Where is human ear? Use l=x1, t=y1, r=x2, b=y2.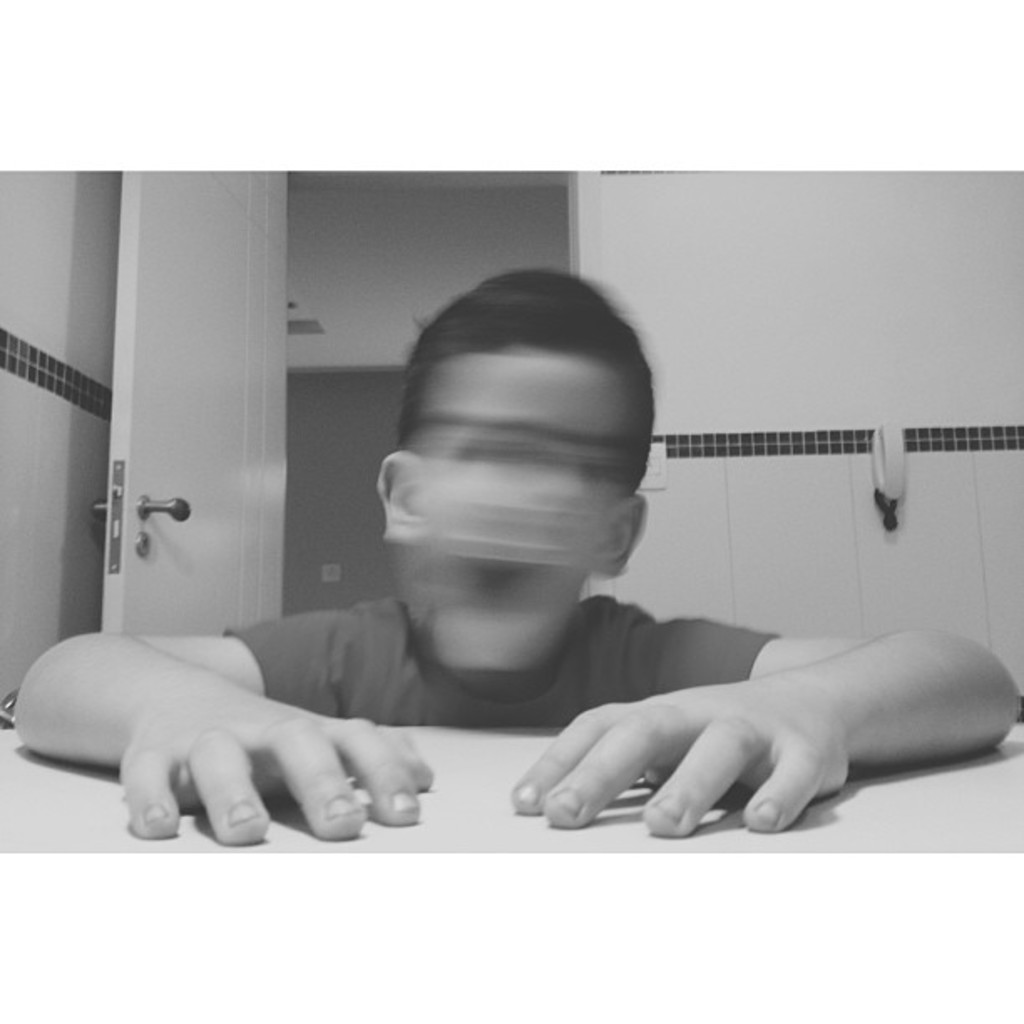
l=596, t=497, r=648, b=582.
